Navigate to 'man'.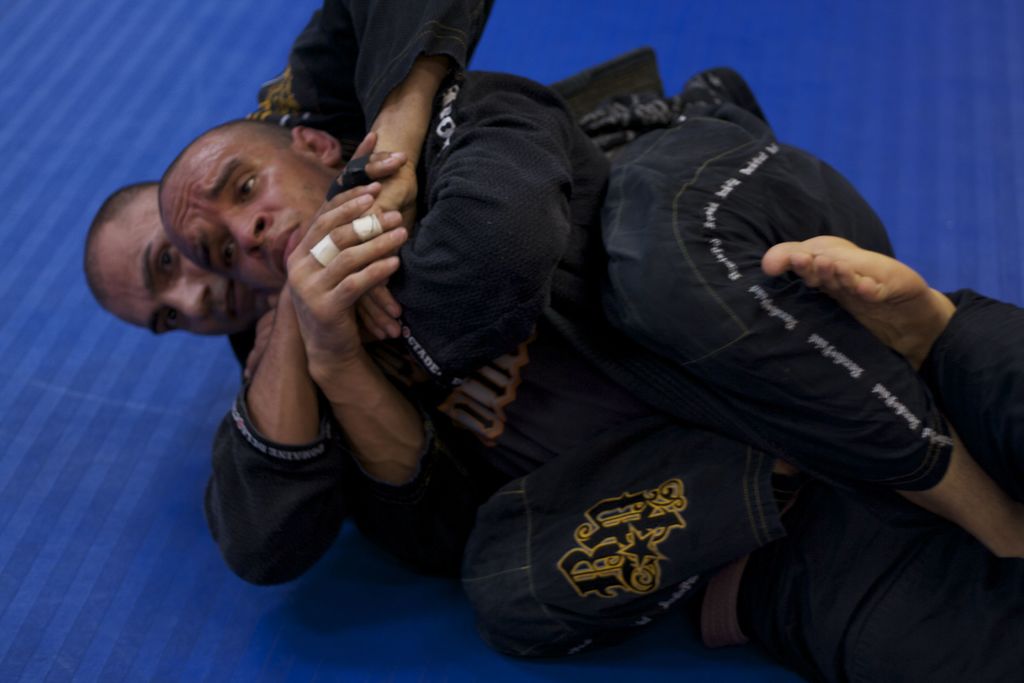
Navigation target: (left=156, top=70, right=1023, bottom=682).
